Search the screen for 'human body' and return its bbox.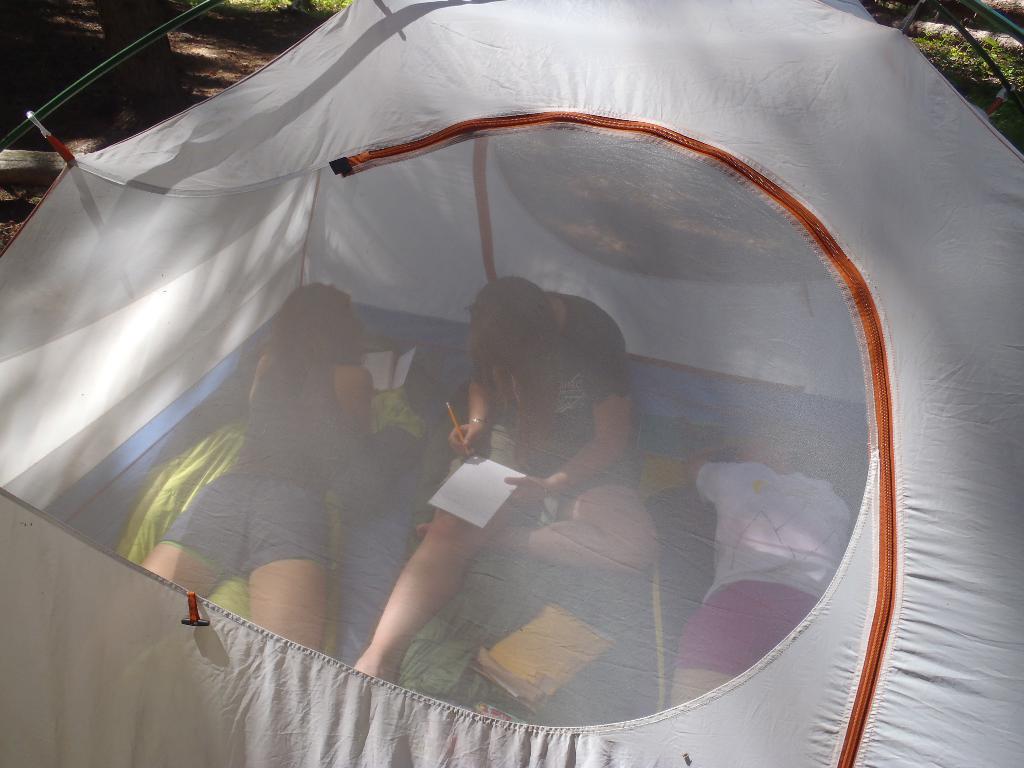
Found: [left=142, top=284, right=372, bottom=653].
